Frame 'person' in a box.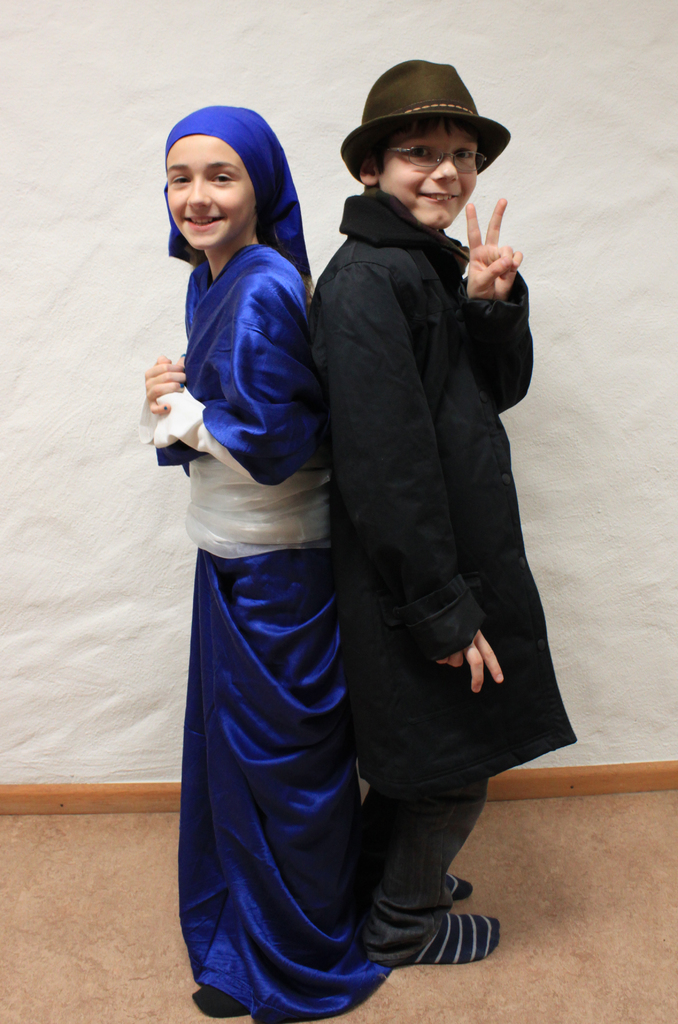
{"left": 136, "top": 108, "right": 401, "bottom": 1023}.
